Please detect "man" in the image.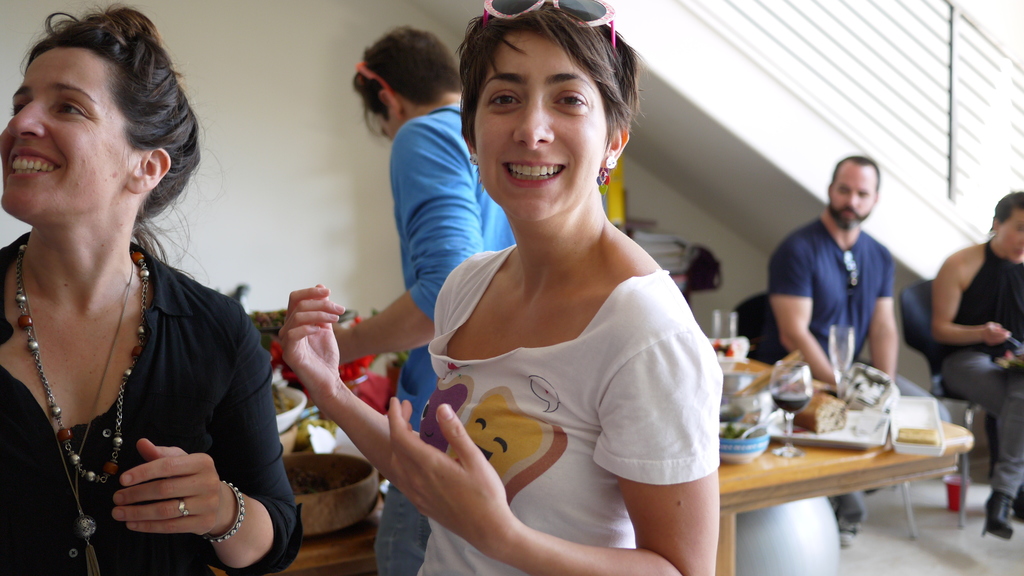
[x1=753, y1=157, x2=932, y2=395].
